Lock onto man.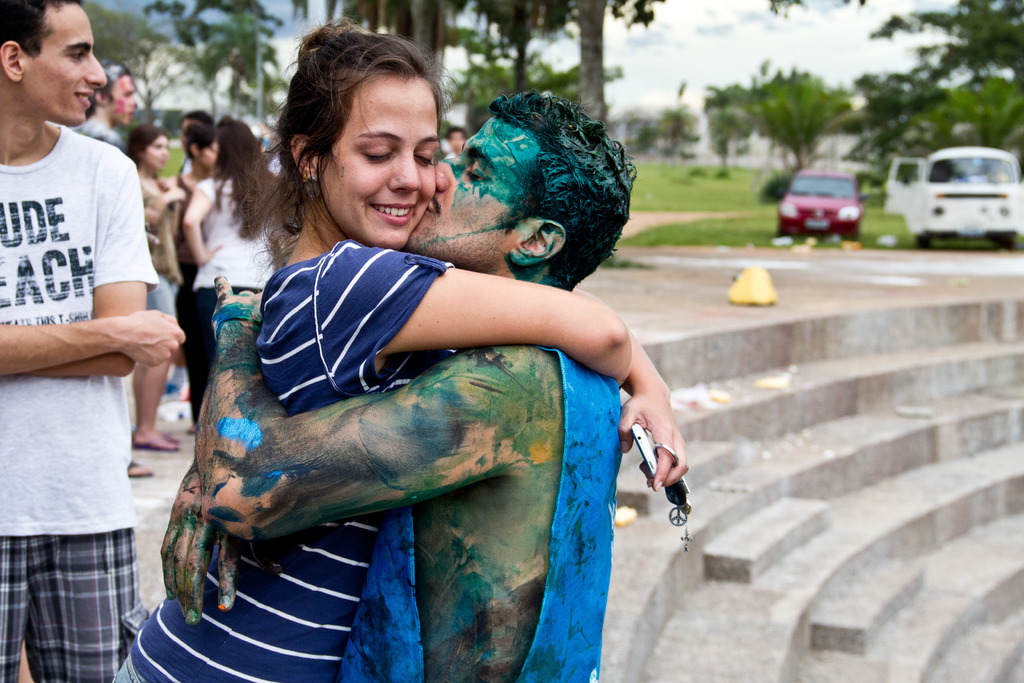
Locked: locate(4, 0, 183, 639).
